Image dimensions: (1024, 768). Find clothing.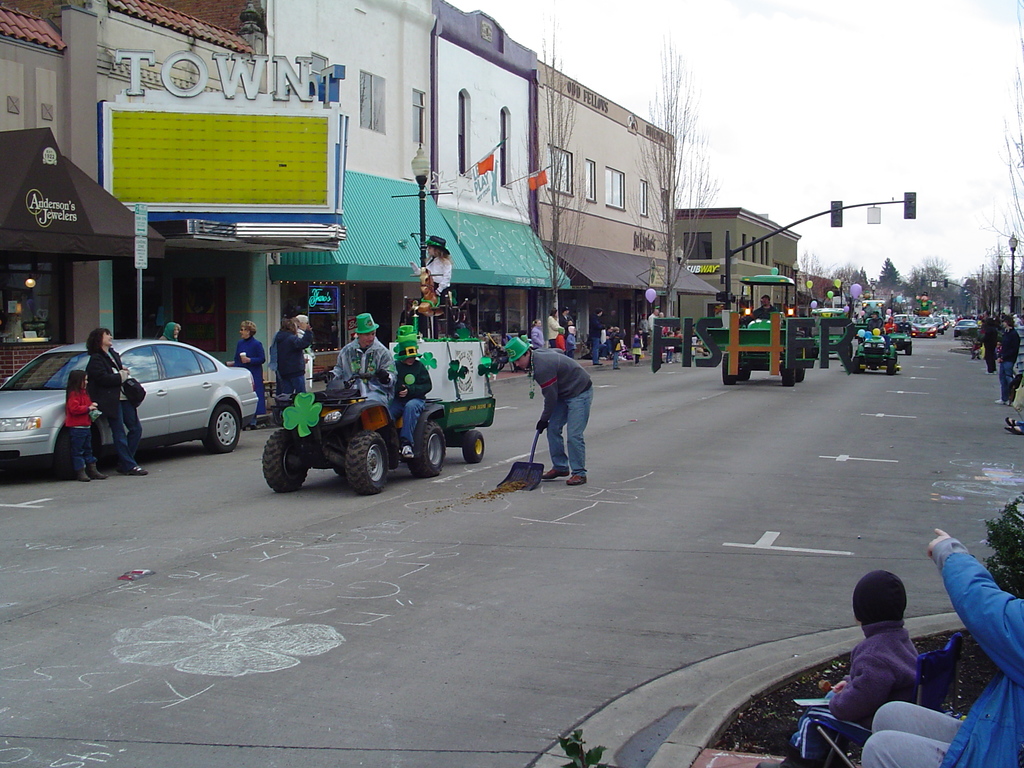
{"x1": 57, "y1": 386, "x2": 108, "y2": 468}.
